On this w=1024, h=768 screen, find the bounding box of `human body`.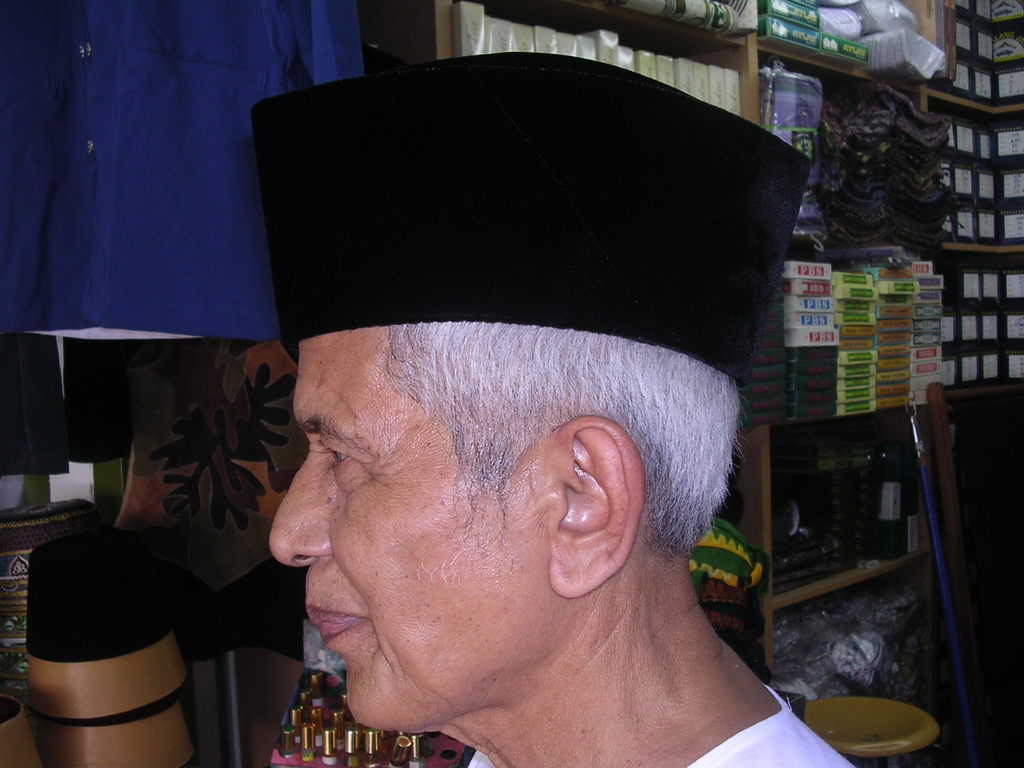
Bounding box: (263, 317, 857, 767).
